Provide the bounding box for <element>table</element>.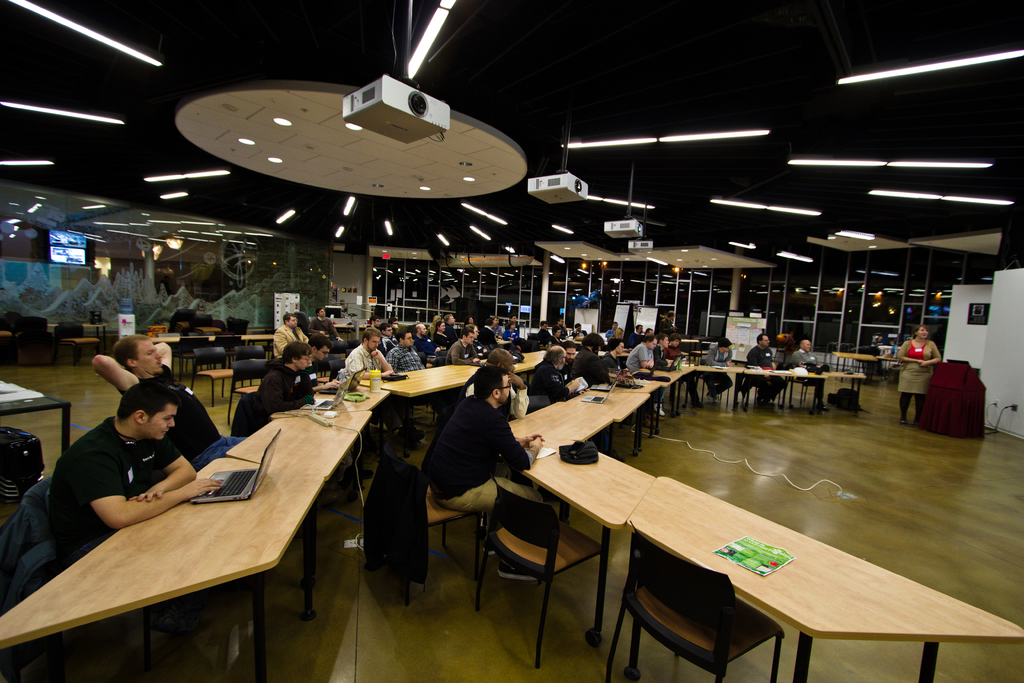
(626,363,691,436).
